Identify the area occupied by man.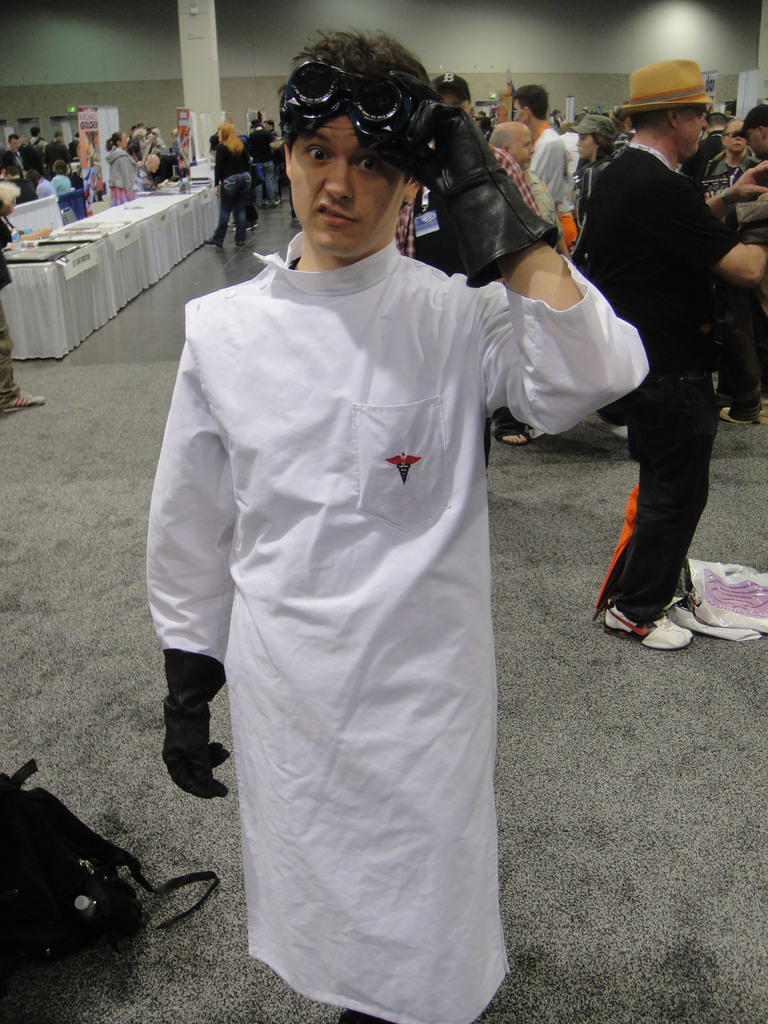
Area: x1=24 y1=127 x2=47 y2=179.
